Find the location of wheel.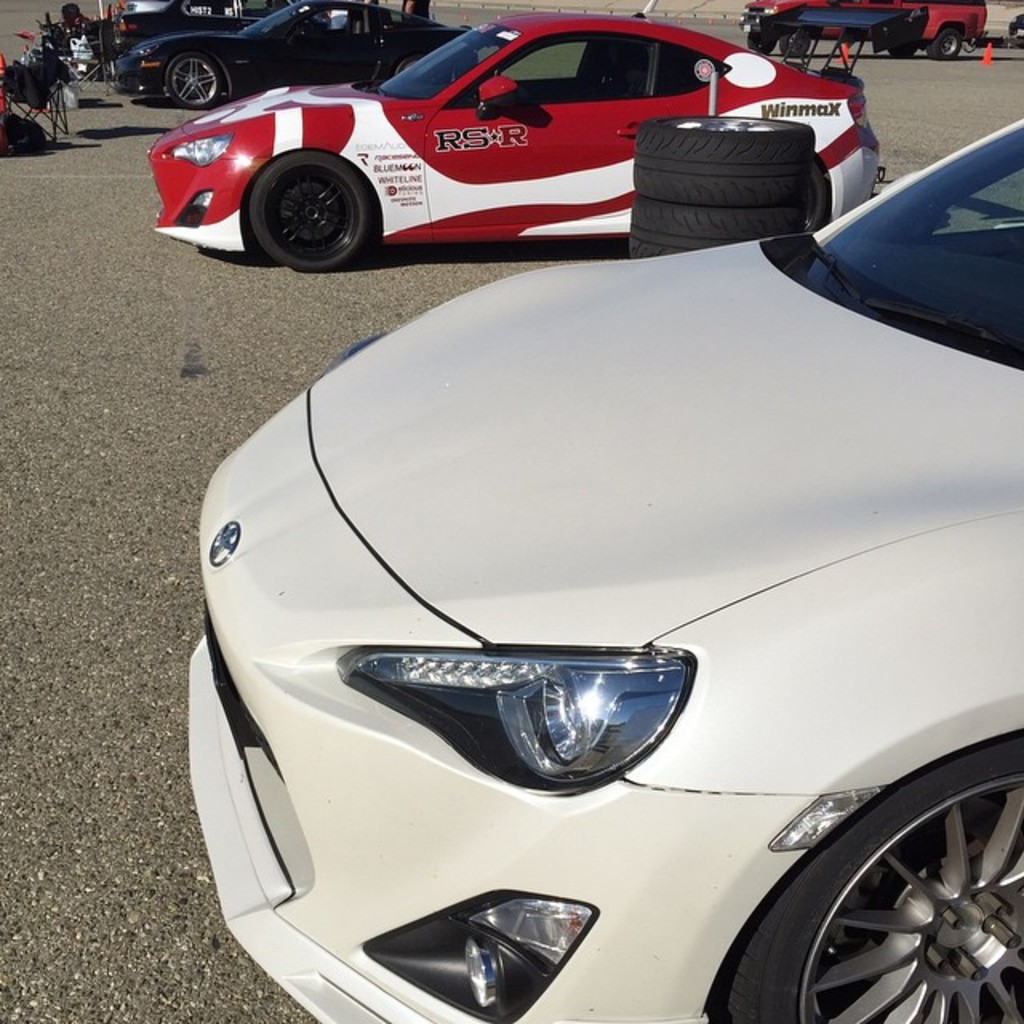
Location: box=[394, 54, 427, 77].
